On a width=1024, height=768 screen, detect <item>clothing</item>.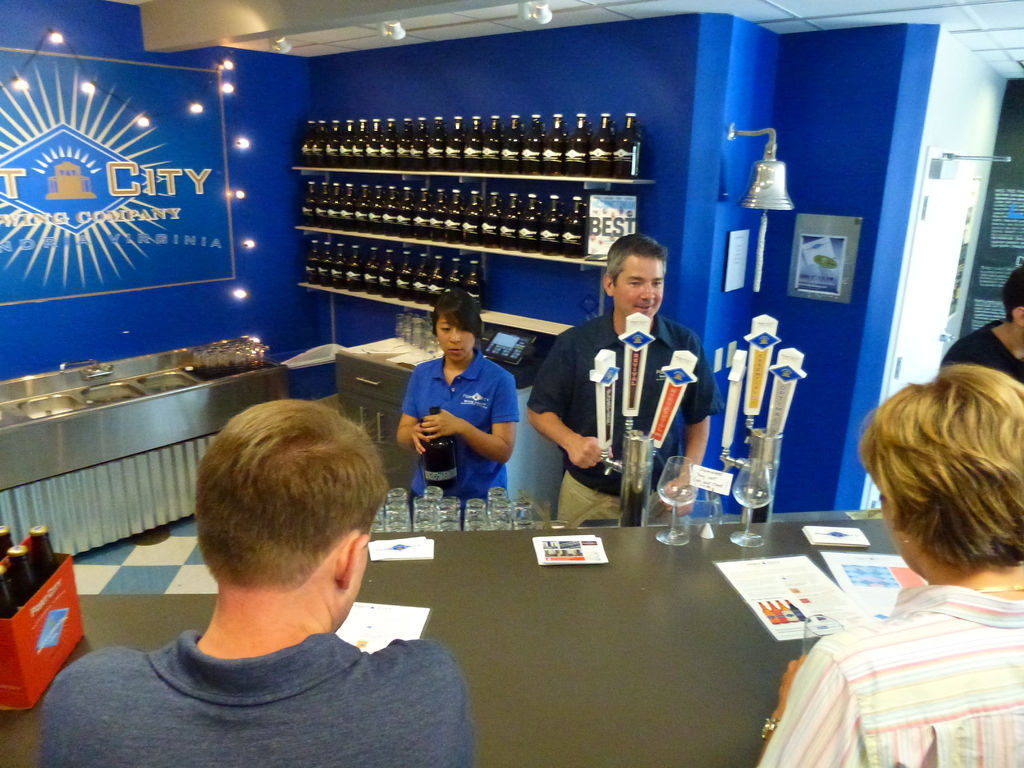
bbox=(394, 349, 524, 520).
